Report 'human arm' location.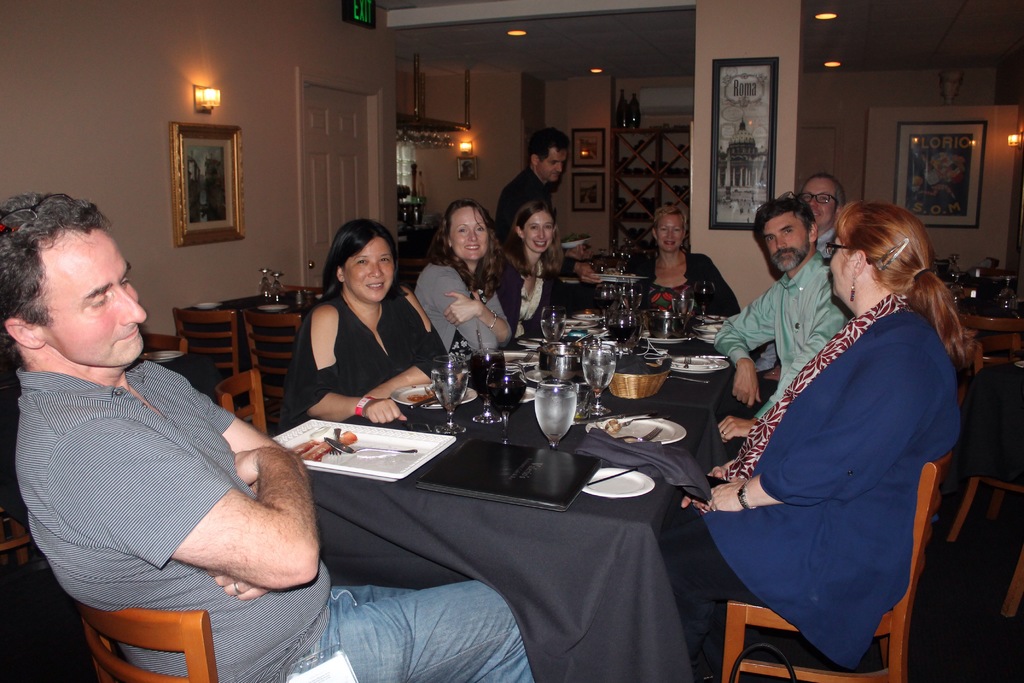
Report: BBox(561, 243, 586, 260).
